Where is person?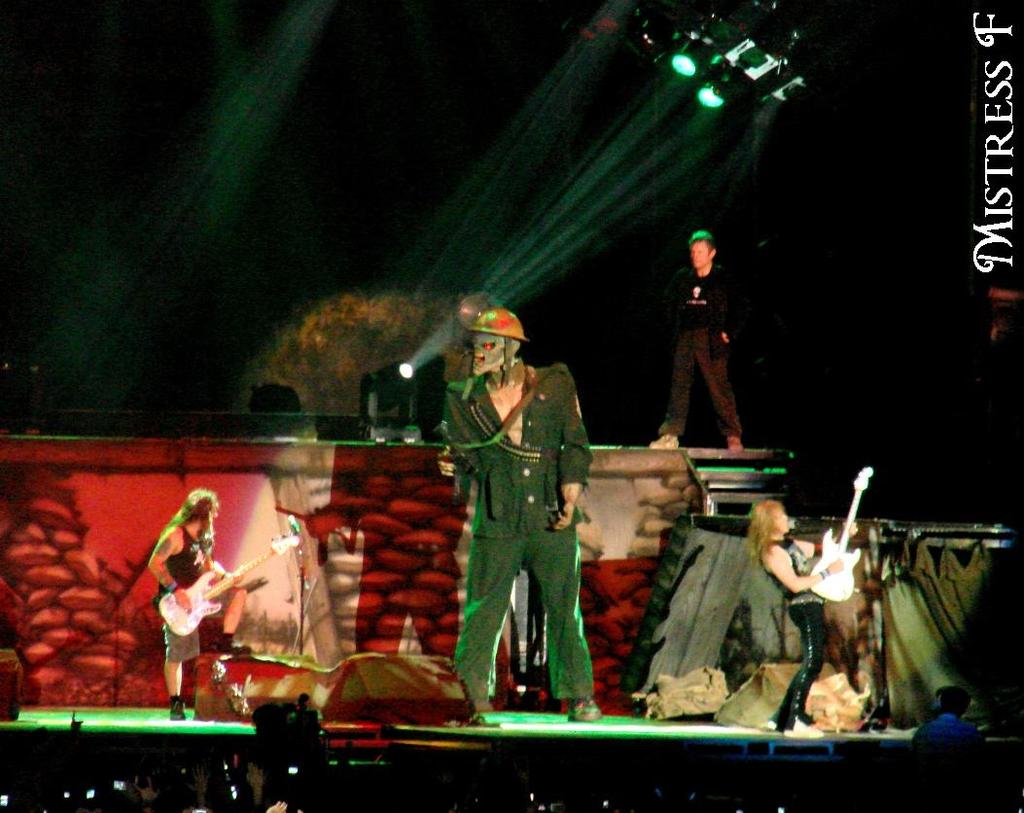
box(440, 313, 581, 727).
